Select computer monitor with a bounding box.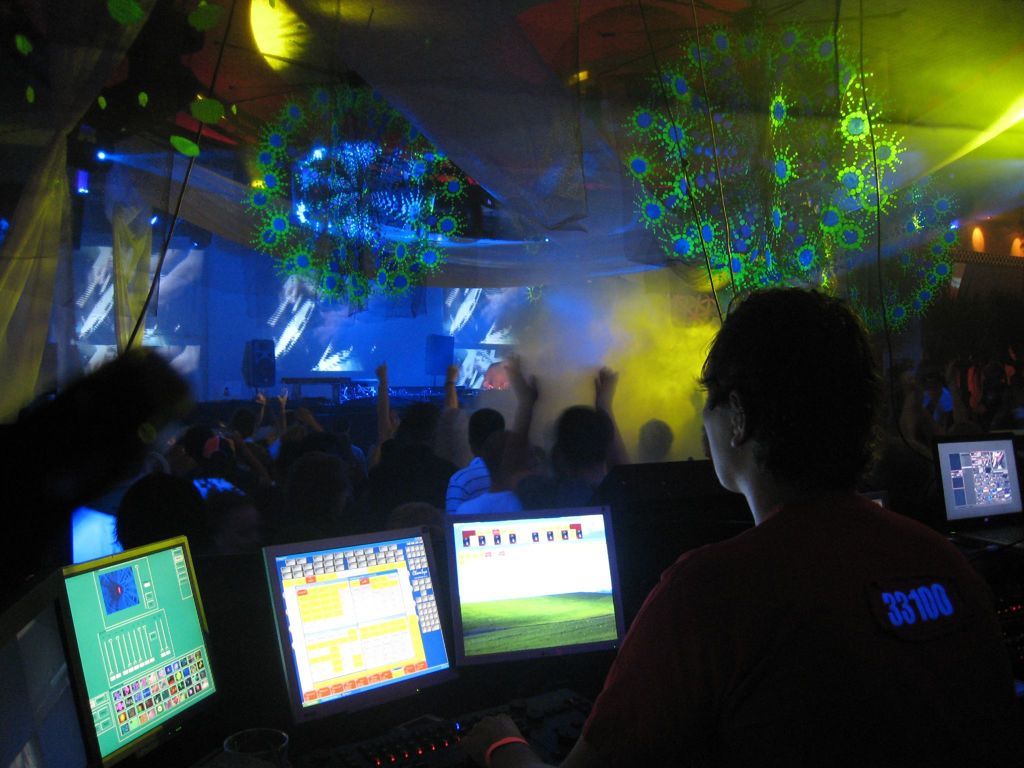
<box>237,531,470,762</box>.
